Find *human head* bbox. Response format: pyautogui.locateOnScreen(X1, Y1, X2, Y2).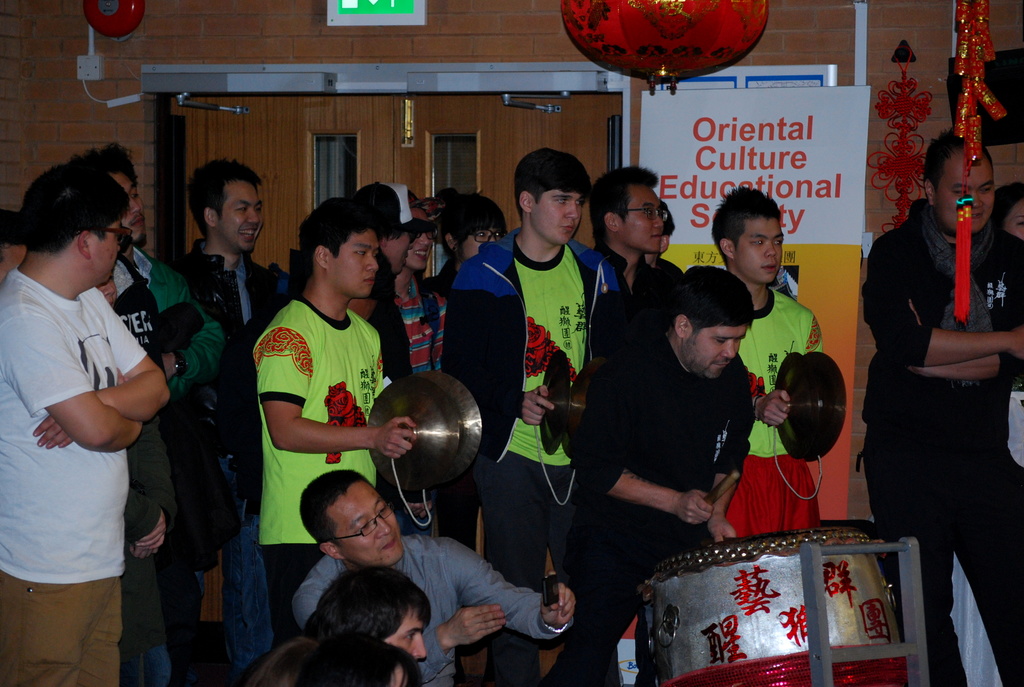
pyautogui.locateOnScreen(68, 138, 147, 246).
